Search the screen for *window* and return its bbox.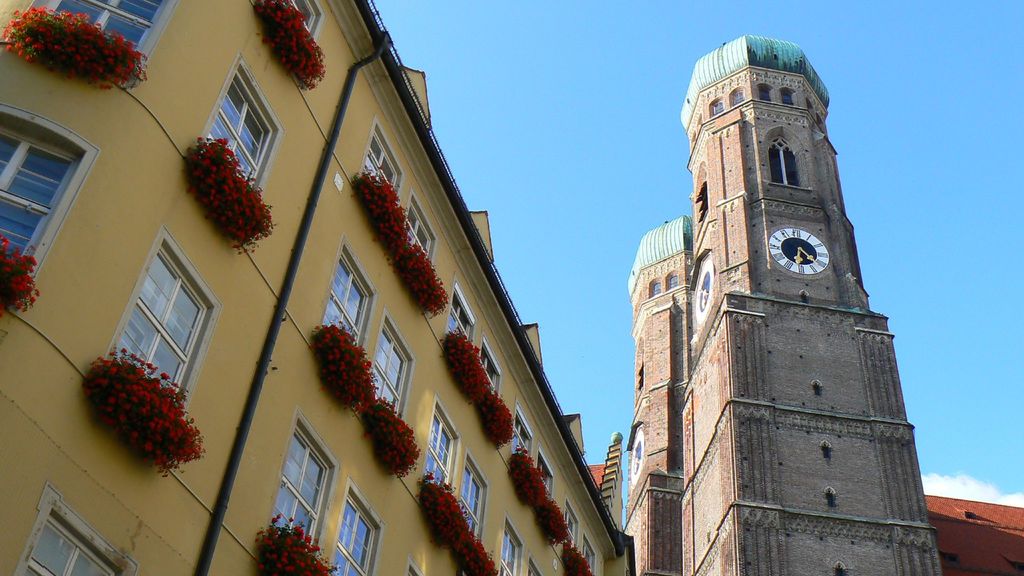
Found: Rect(568, 499, 584, 562).
